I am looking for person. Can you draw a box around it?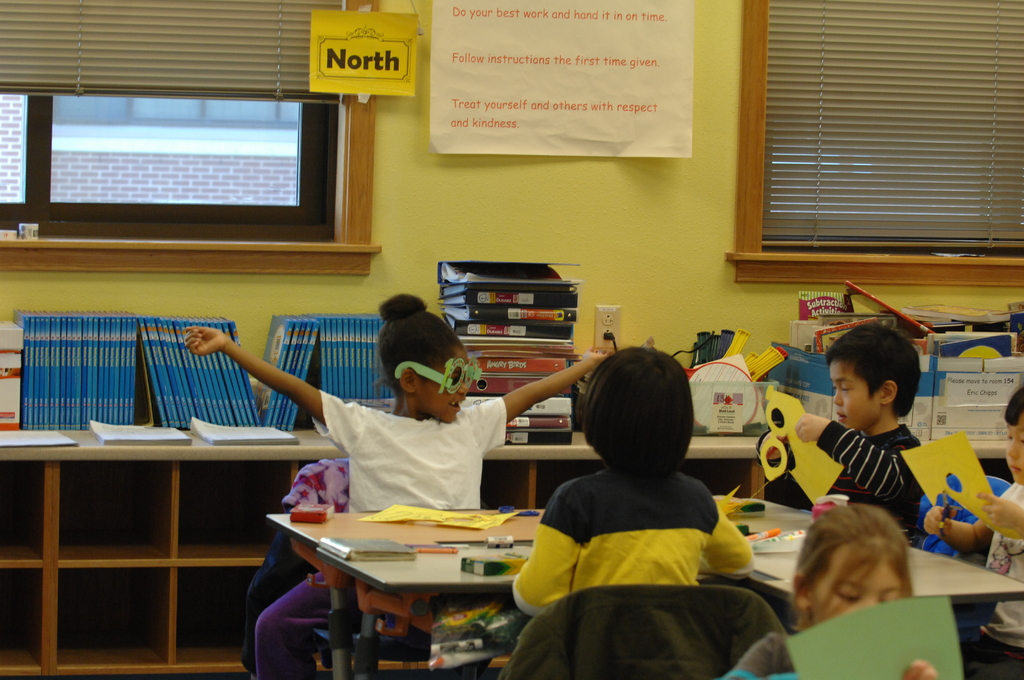
Sure, the bounding box is (923,380,1023,662).
